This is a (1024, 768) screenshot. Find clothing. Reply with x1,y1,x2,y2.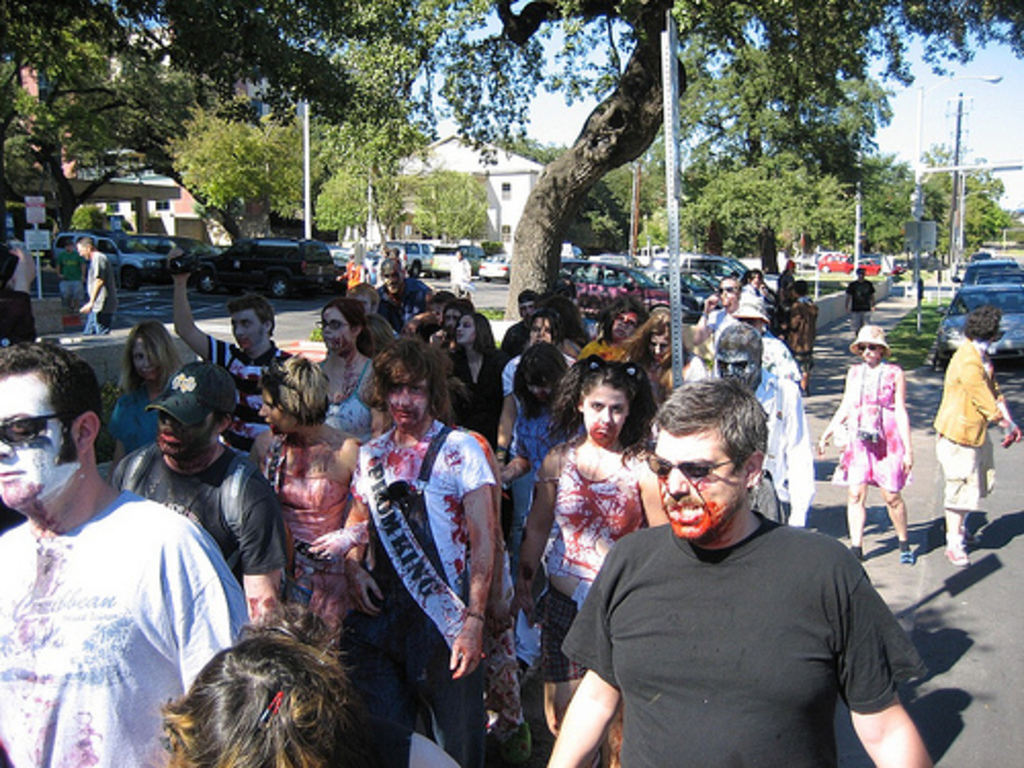
324,360,381,444.
